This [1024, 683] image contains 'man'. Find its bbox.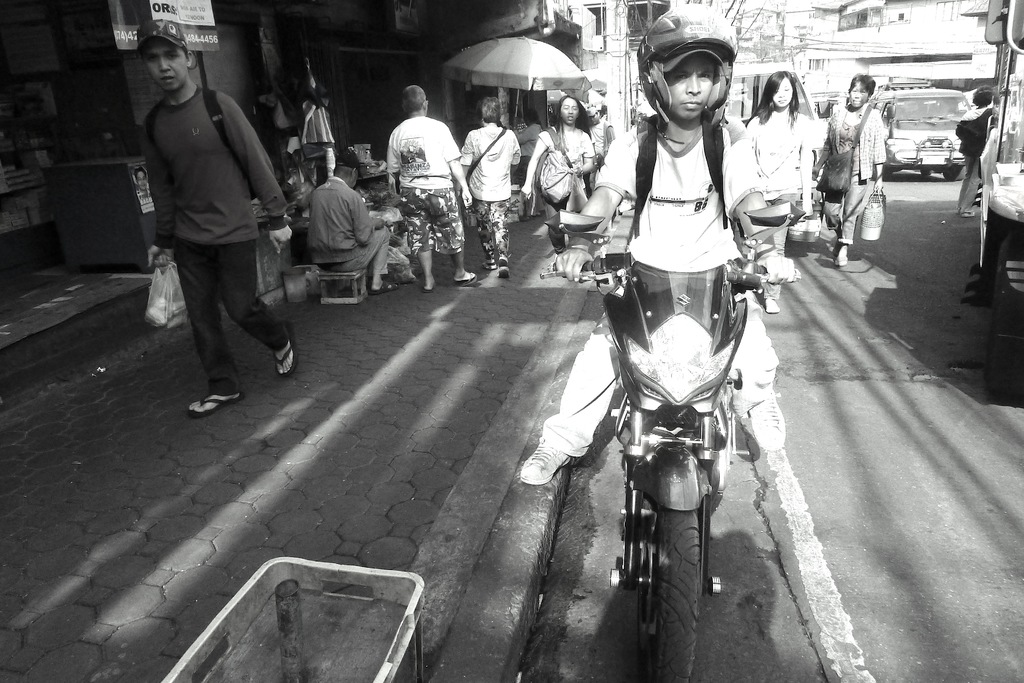
(301, 156, 396, 293).
